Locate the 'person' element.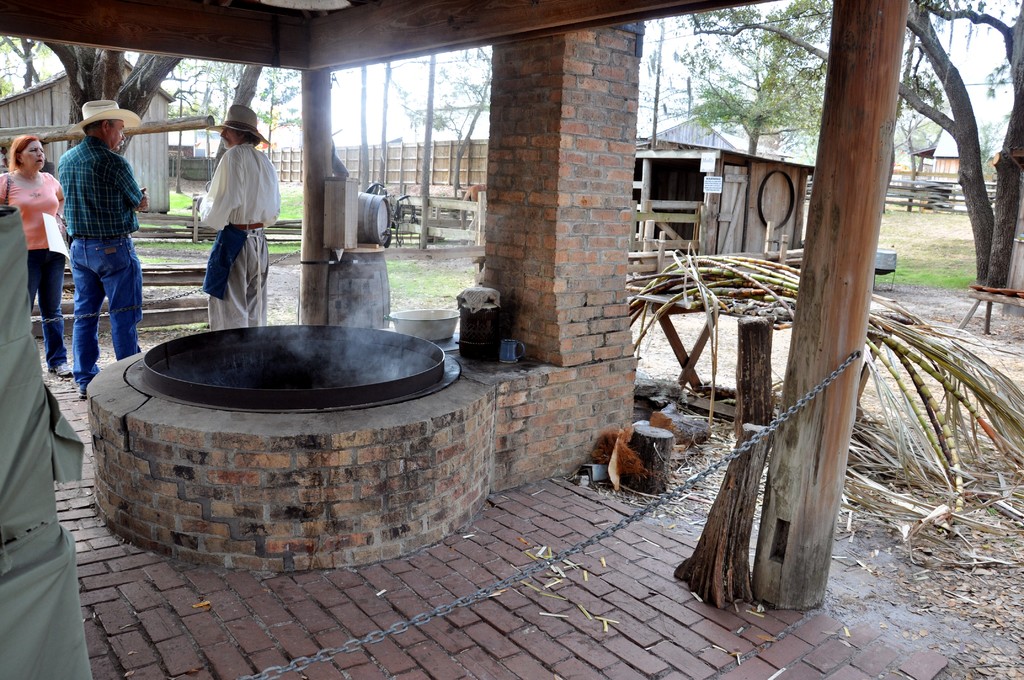
Element bbox: pyautogui.locateOnScreen(0, 131, 70, 381).
